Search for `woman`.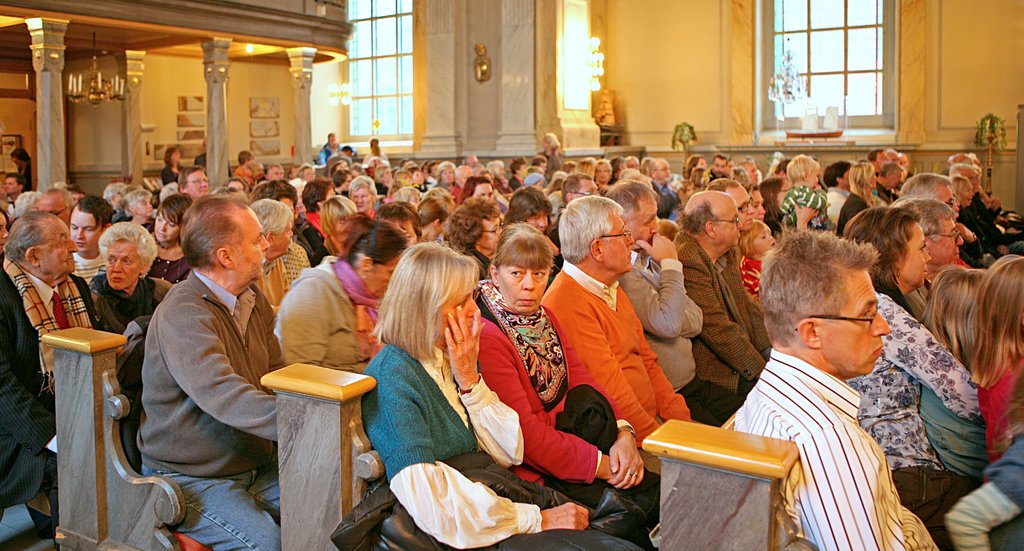
Found at 598, 162, 609, 186.
